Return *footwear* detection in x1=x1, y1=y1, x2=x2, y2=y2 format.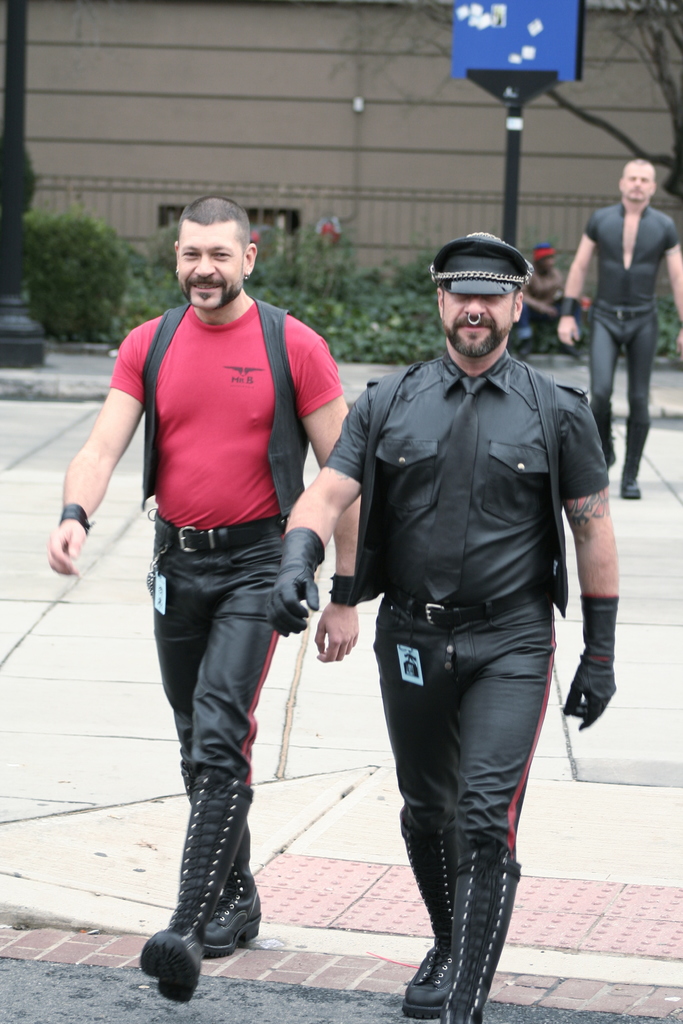
x1=434, y1=834, x2=522, y2=1023.
